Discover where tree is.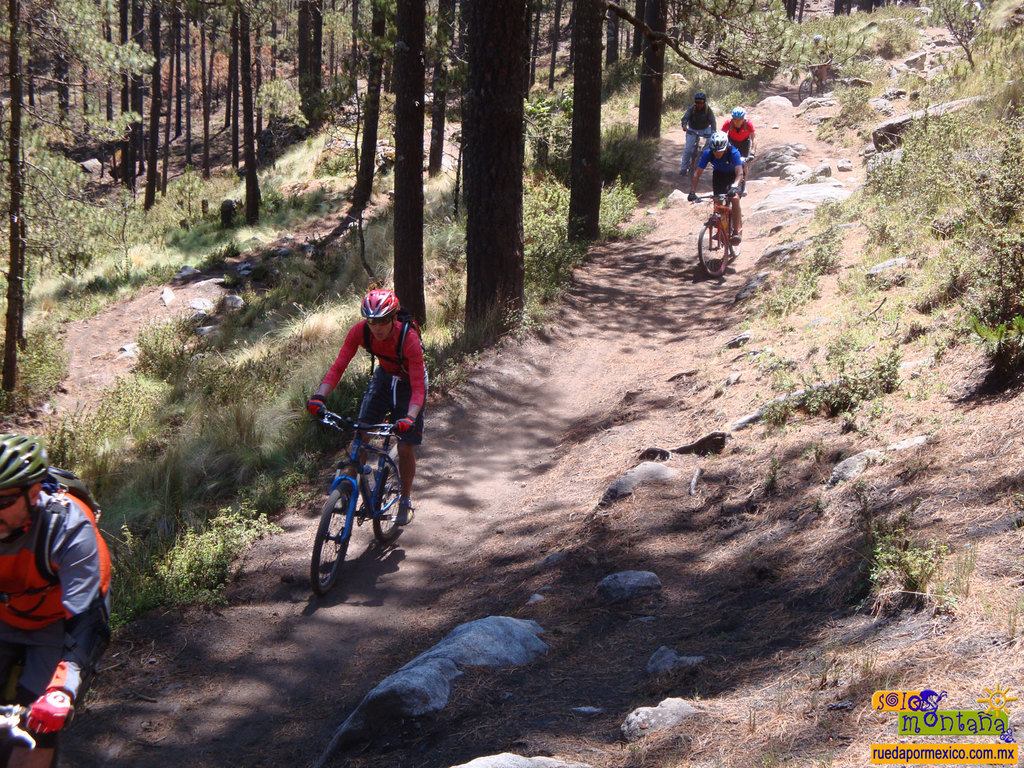
Discovered at x1=646 y1=0 x2=670 y2=170.
